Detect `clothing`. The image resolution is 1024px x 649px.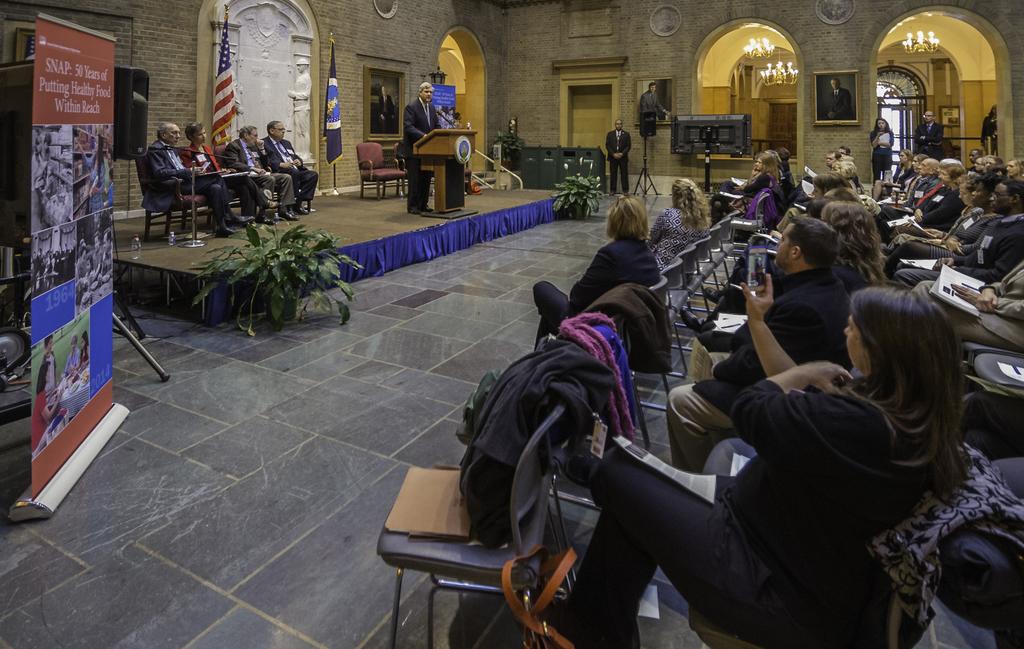
select_region(81, 341, 92, 361).
